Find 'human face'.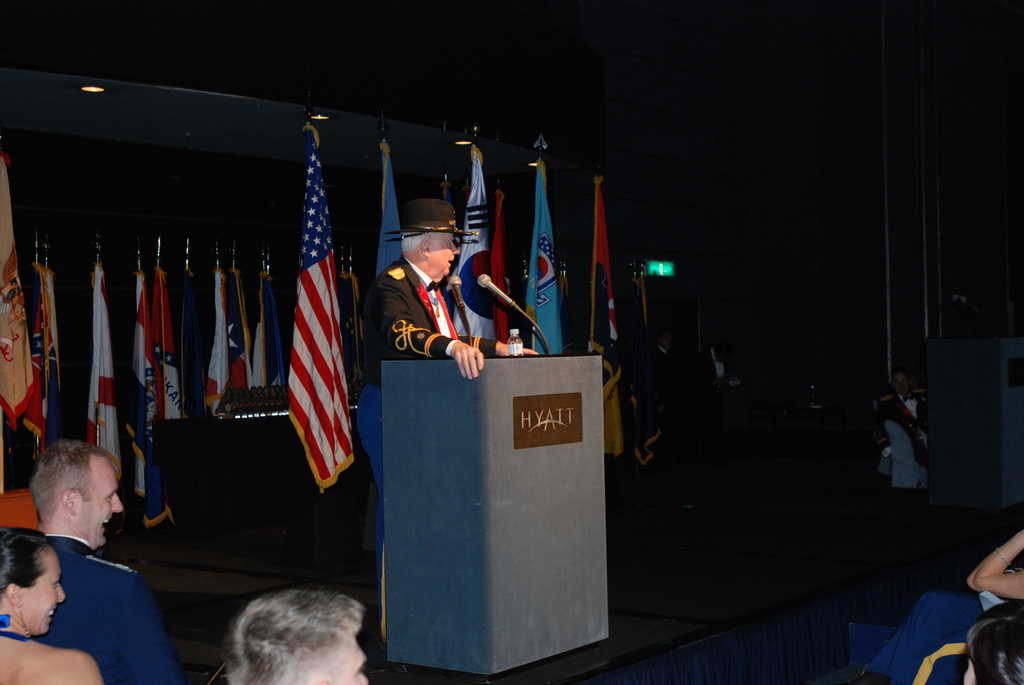
select_region(323, 642, 367, 684).
